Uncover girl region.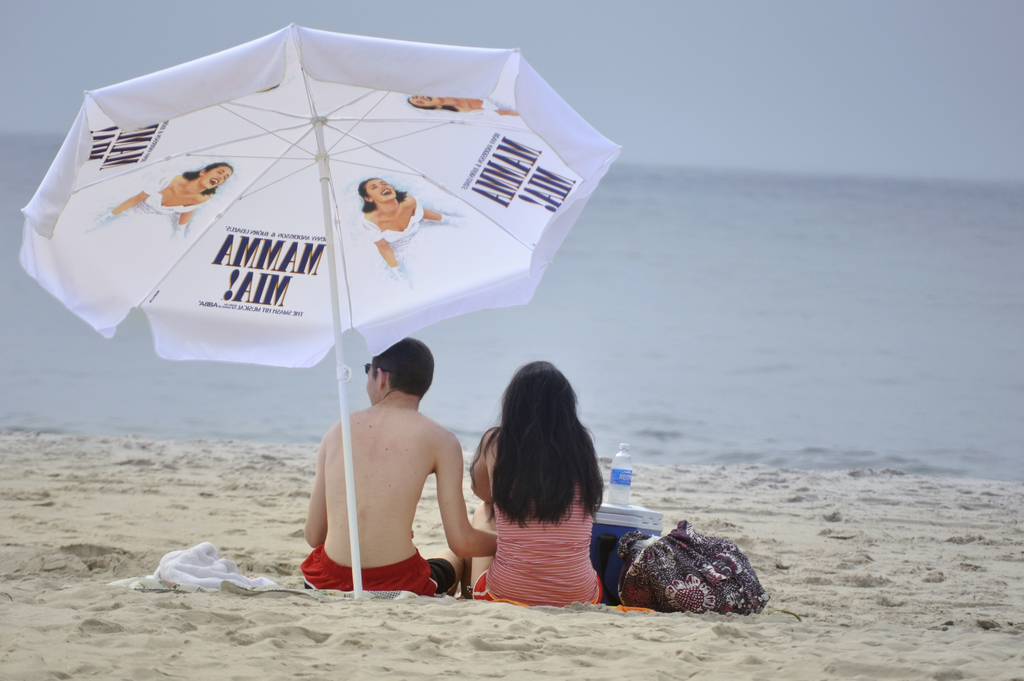
Uncovered: <bbox>465, 357, 609, 606</bbox>.
